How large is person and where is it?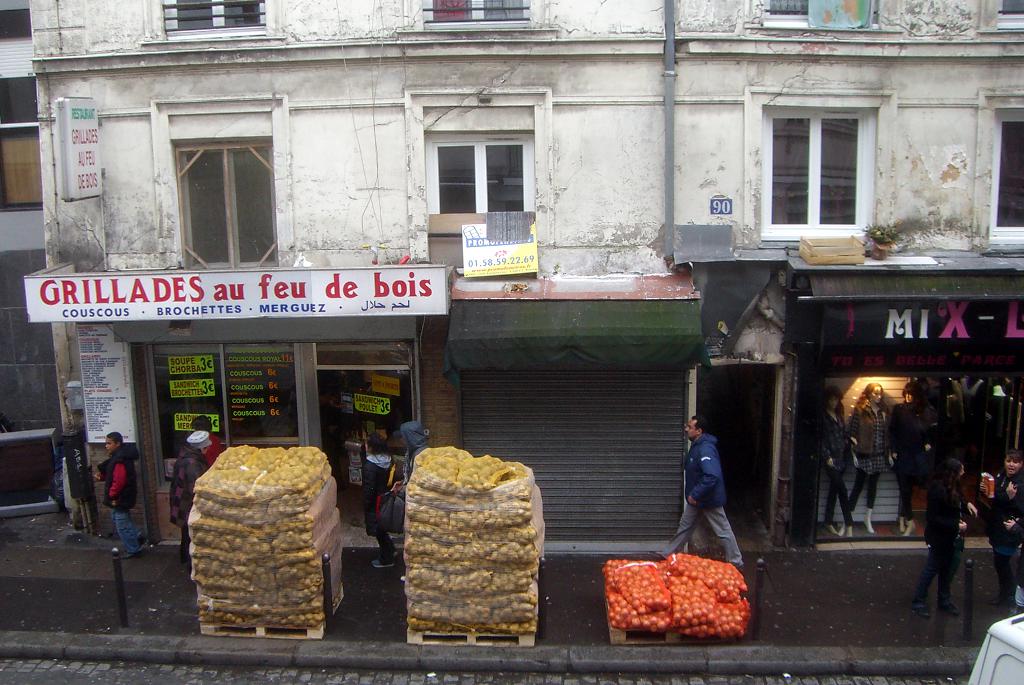
Bounding box: Rect(971, 447, 1023, 616).
